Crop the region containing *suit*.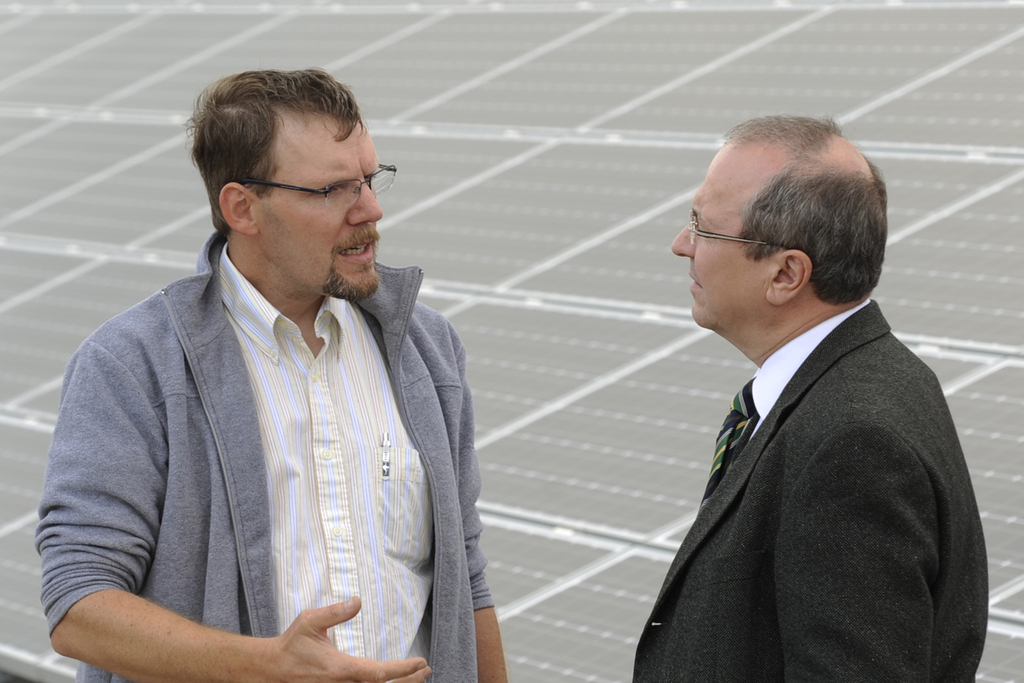
Crop region: 624:220:991:674.
